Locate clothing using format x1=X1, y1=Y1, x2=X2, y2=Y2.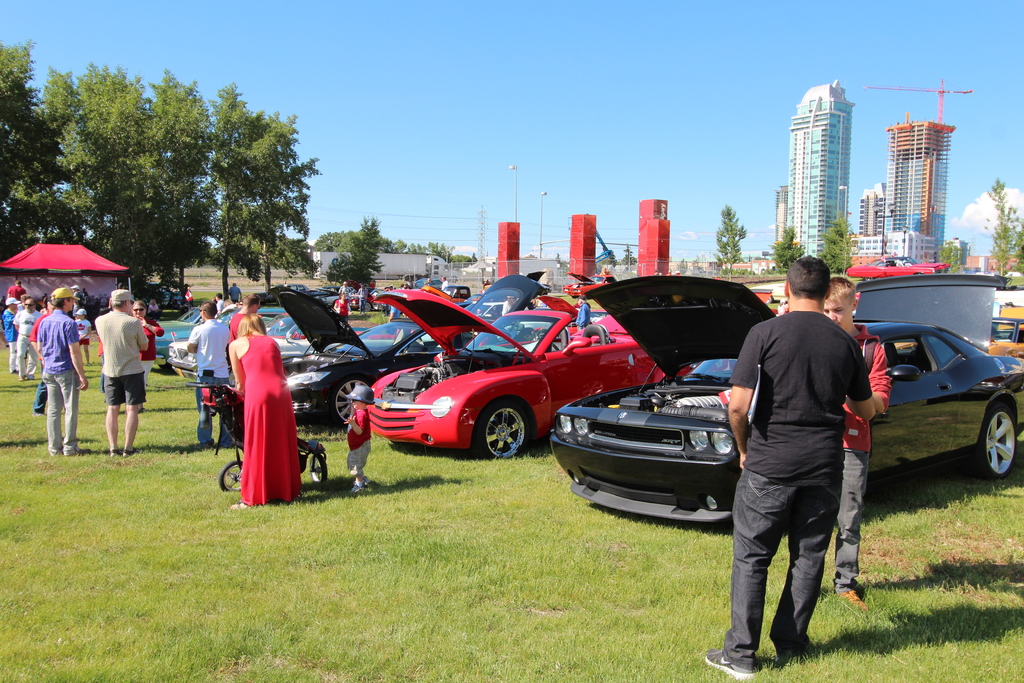
x1=195, y1=374, x2=225, y2=443.
